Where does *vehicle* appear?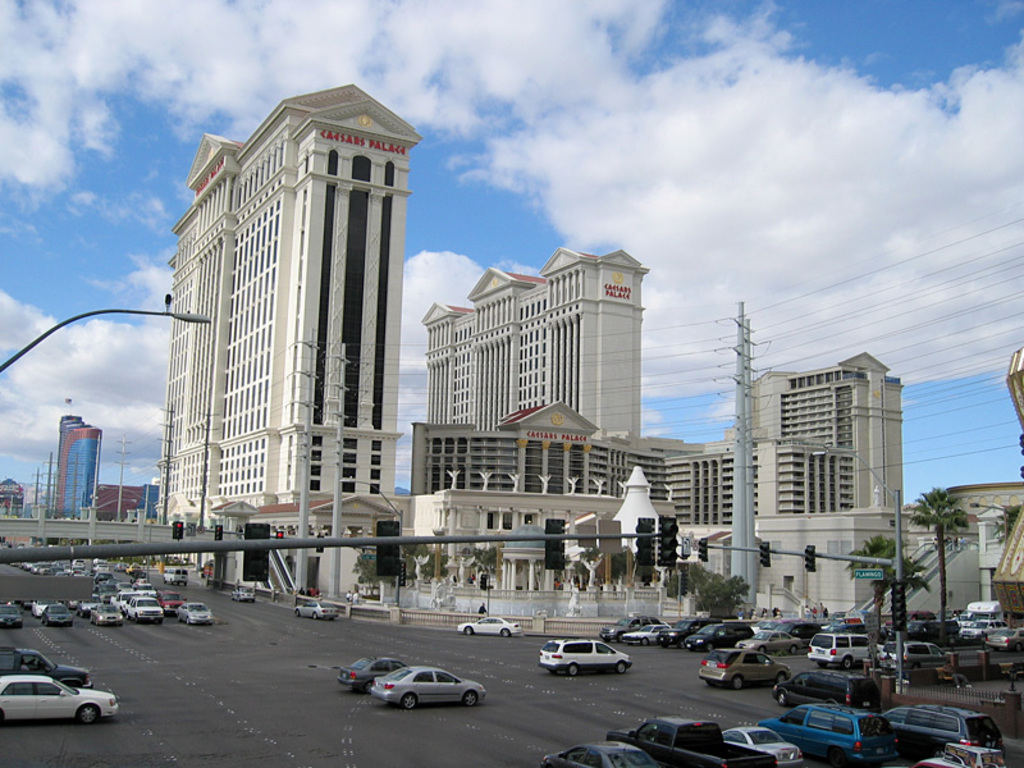
Appears at [x1=946, y1=740, x2=1005, y2=767].
